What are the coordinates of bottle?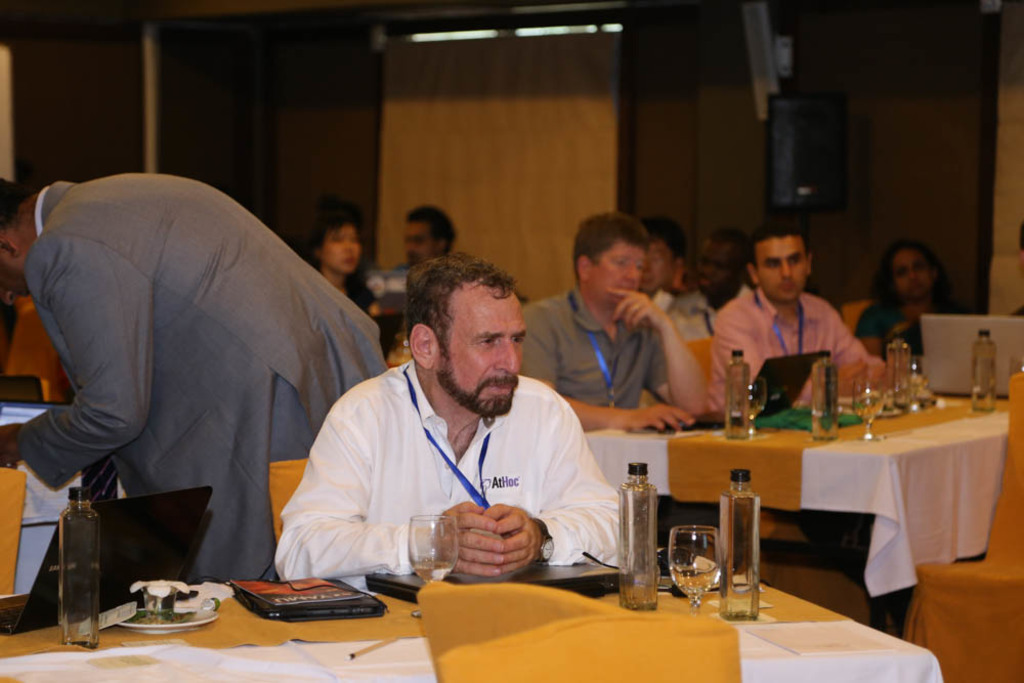
<box>716,468,763,624</box>.
